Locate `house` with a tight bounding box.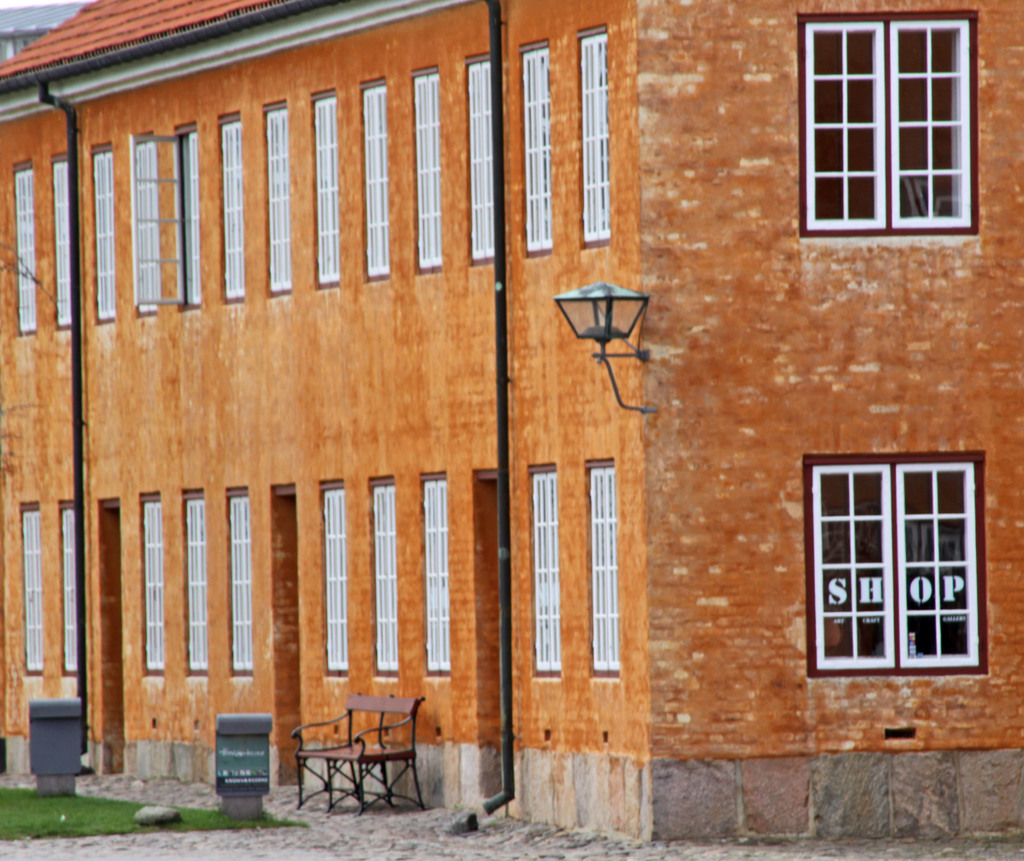
0/0/1023/840.
